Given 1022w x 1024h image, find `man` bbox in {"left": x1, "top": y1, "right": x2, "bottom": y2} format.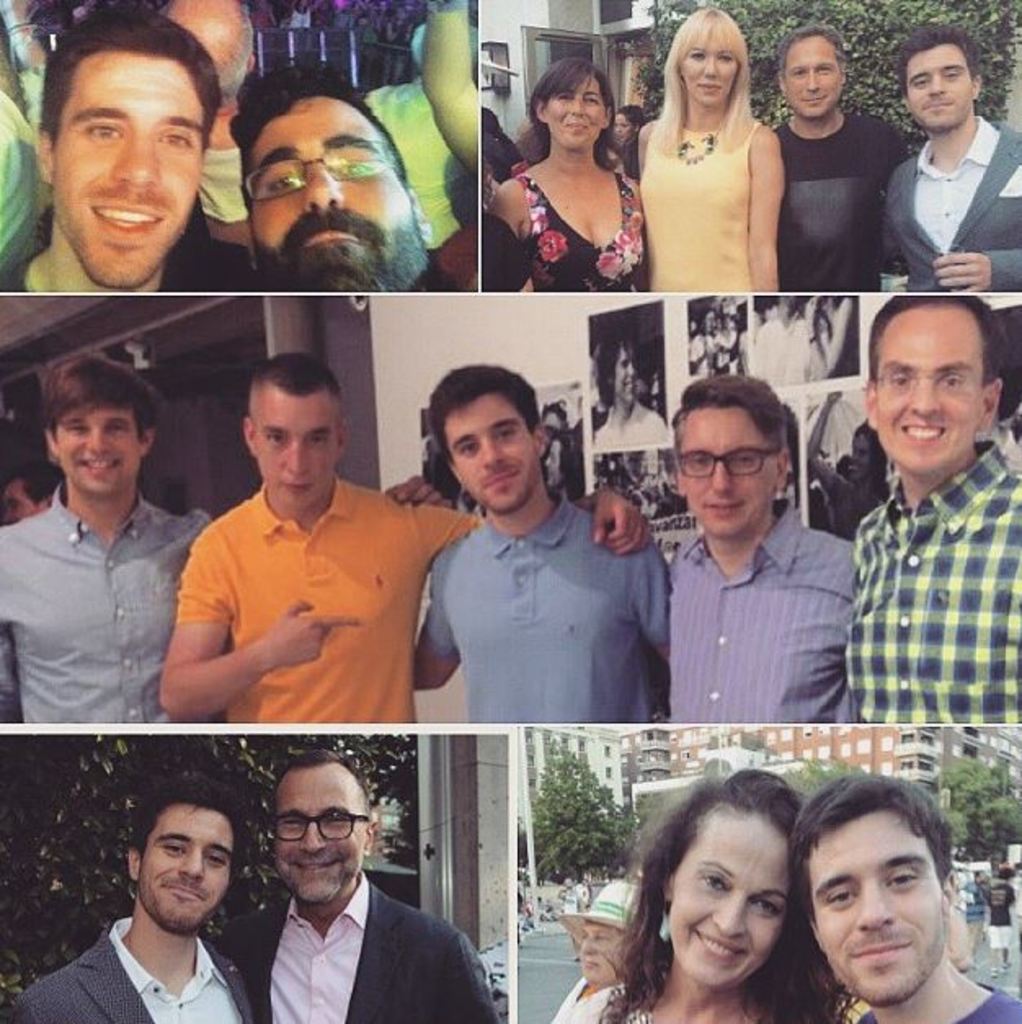
{"left": 222, "top": 60, "right": 473, "bottom": 287}.
